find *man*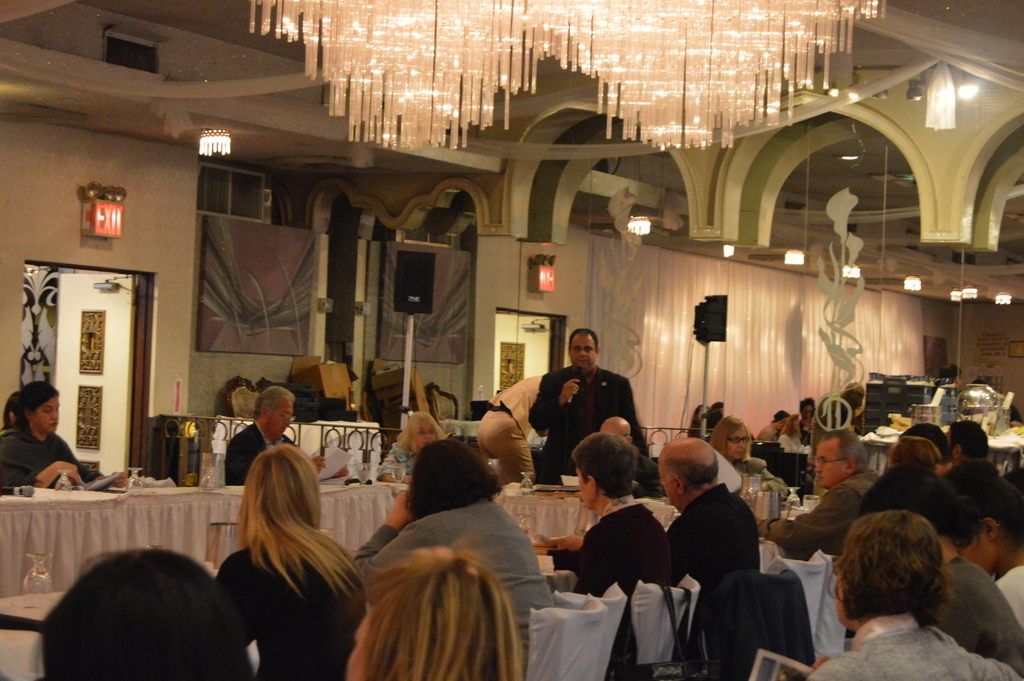
[x1=224, y1=382, x2=300, y2=487]
